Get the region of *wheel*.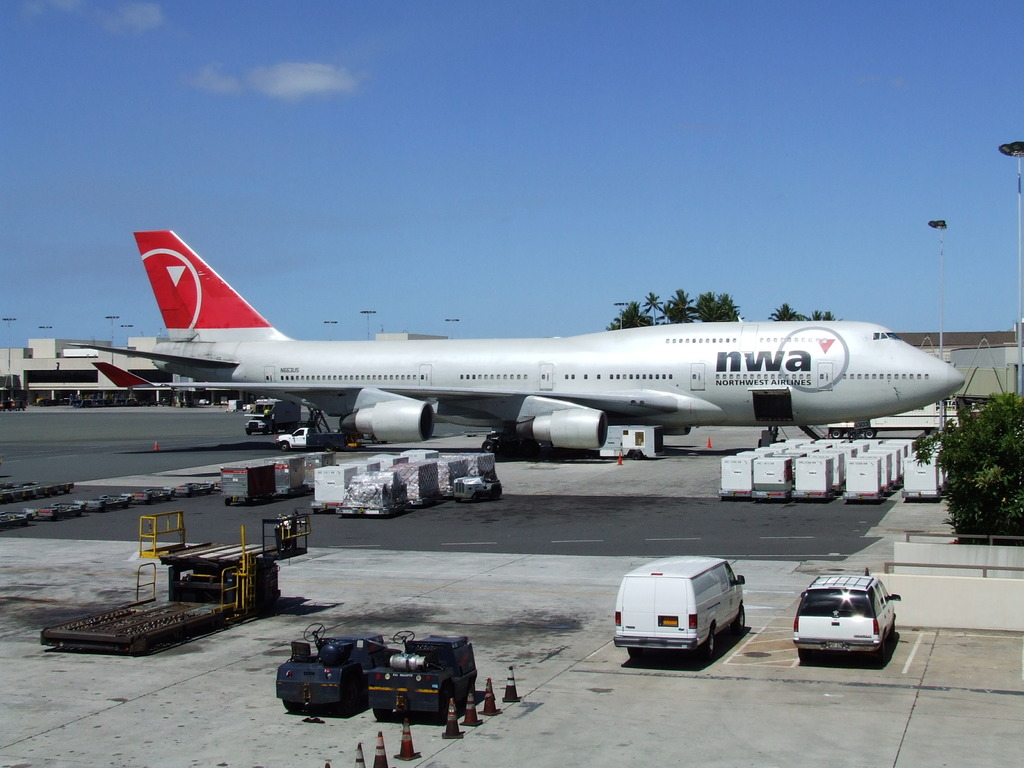
[730,604,744,634].
